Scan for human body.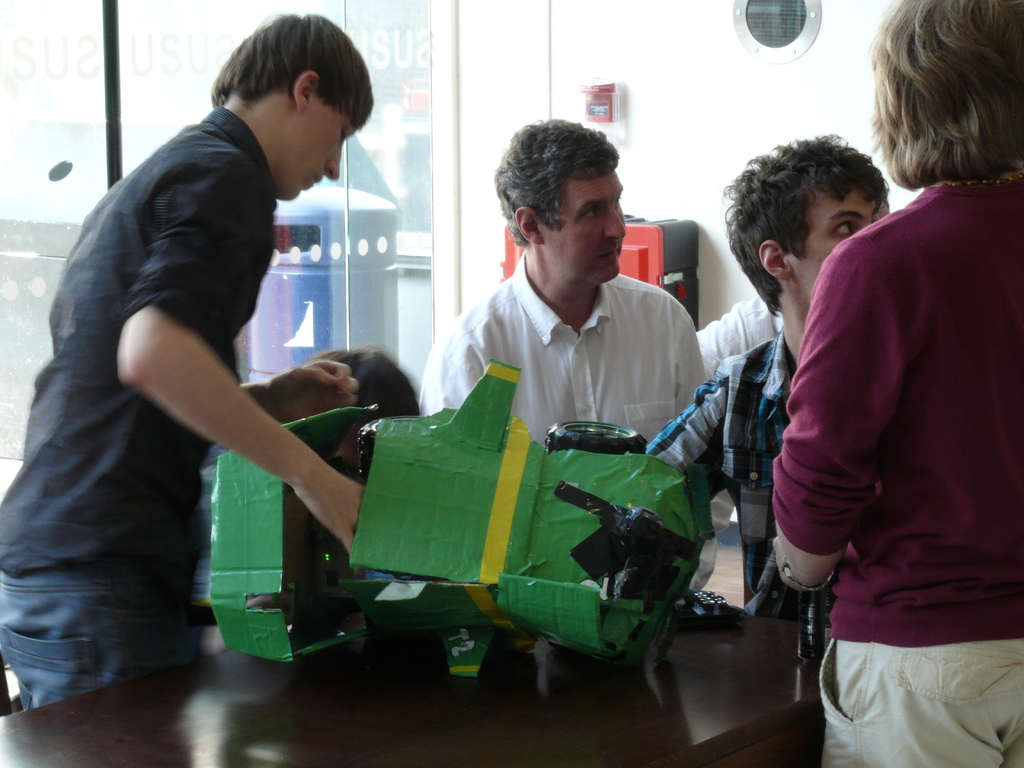
Scan result: locate(689, 294, 784, 388).
